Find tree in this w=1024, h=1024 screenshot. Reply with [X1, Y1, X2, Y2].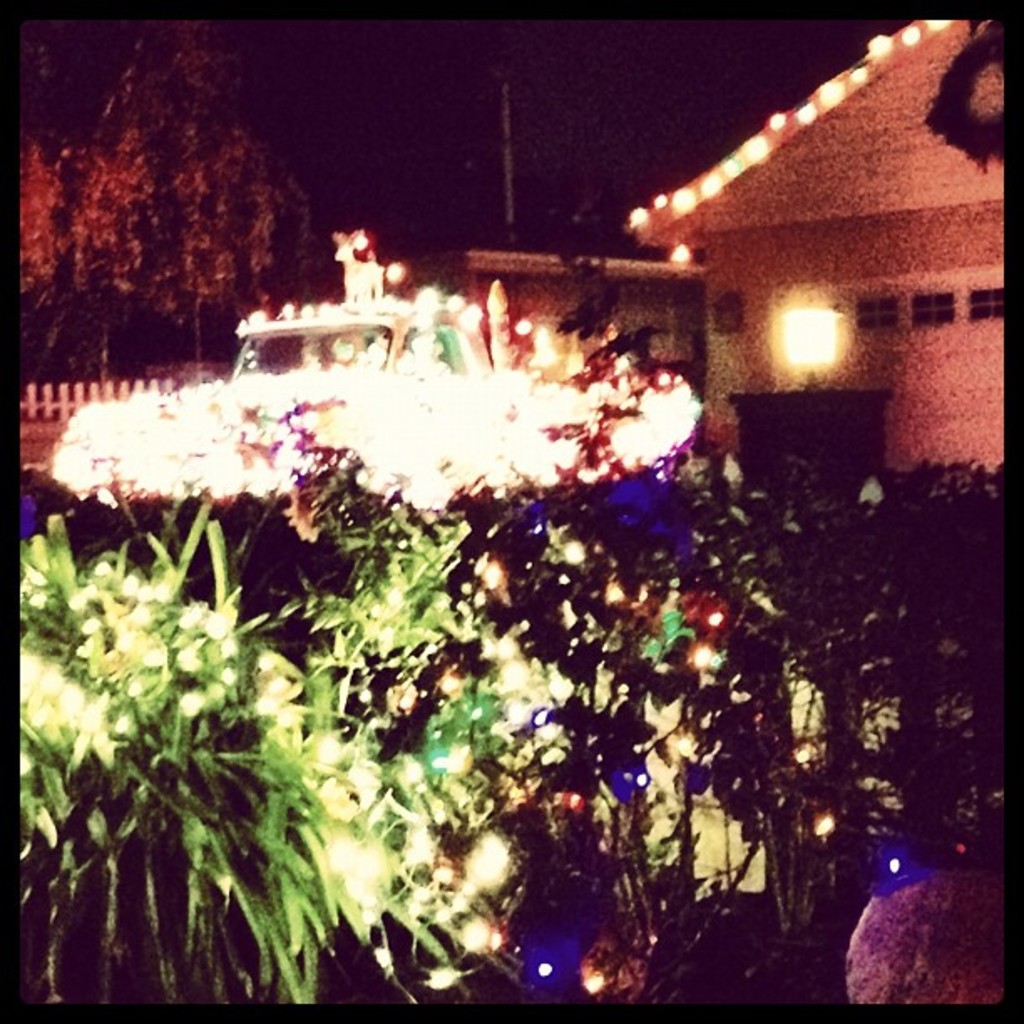
[30, 33, 326, 363].
